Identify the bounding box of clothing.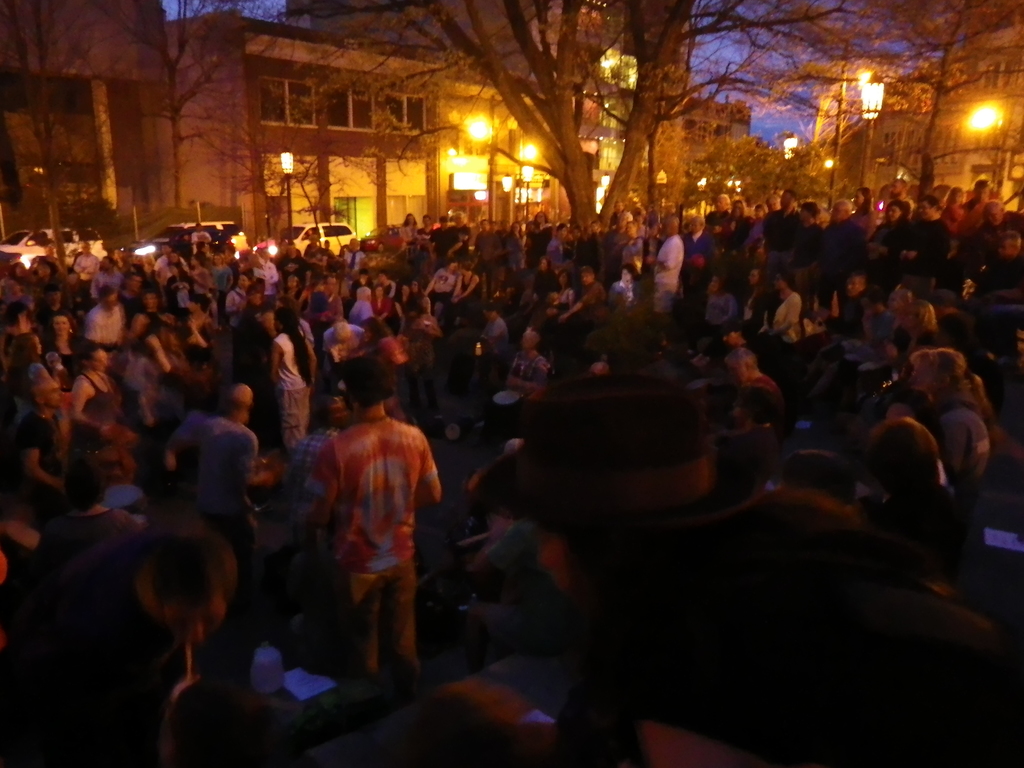
154,416,255,620.
